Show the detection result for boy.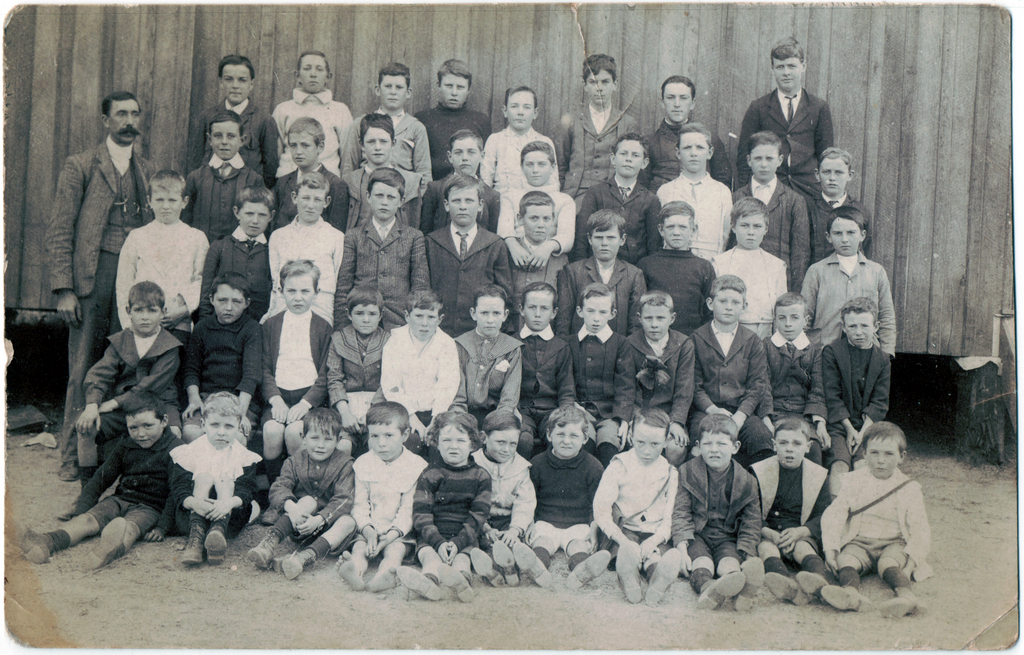
BBox(497, 187, 567, 336).
